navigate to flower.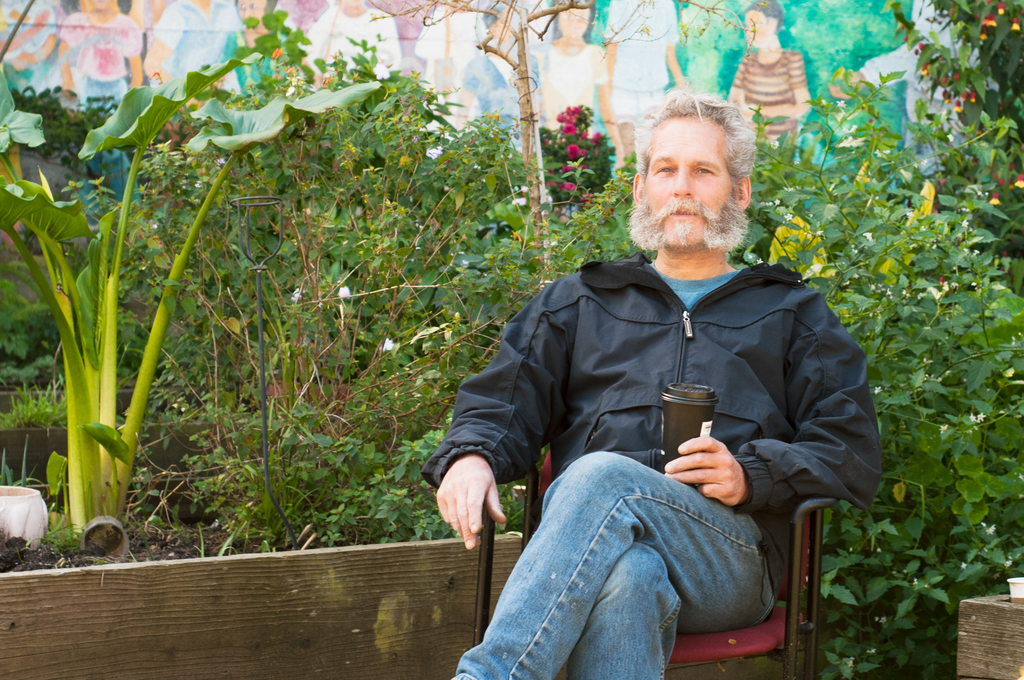
Navigation target: rect(557, 106, 580, 138).
